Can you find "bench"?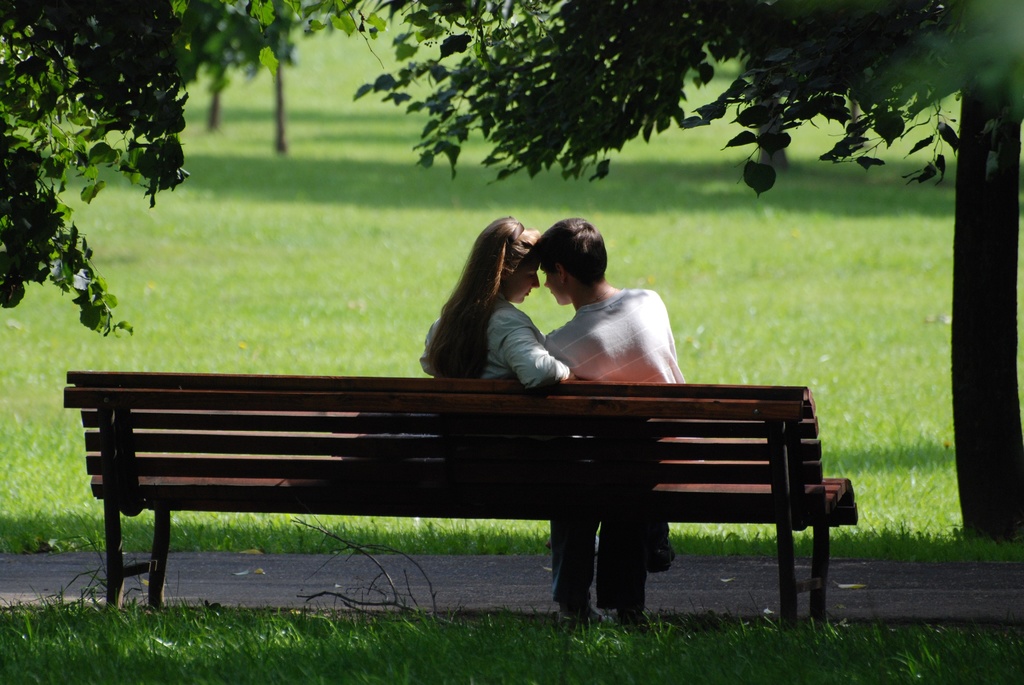
Yes, bounding box: 63,373,858,634.
